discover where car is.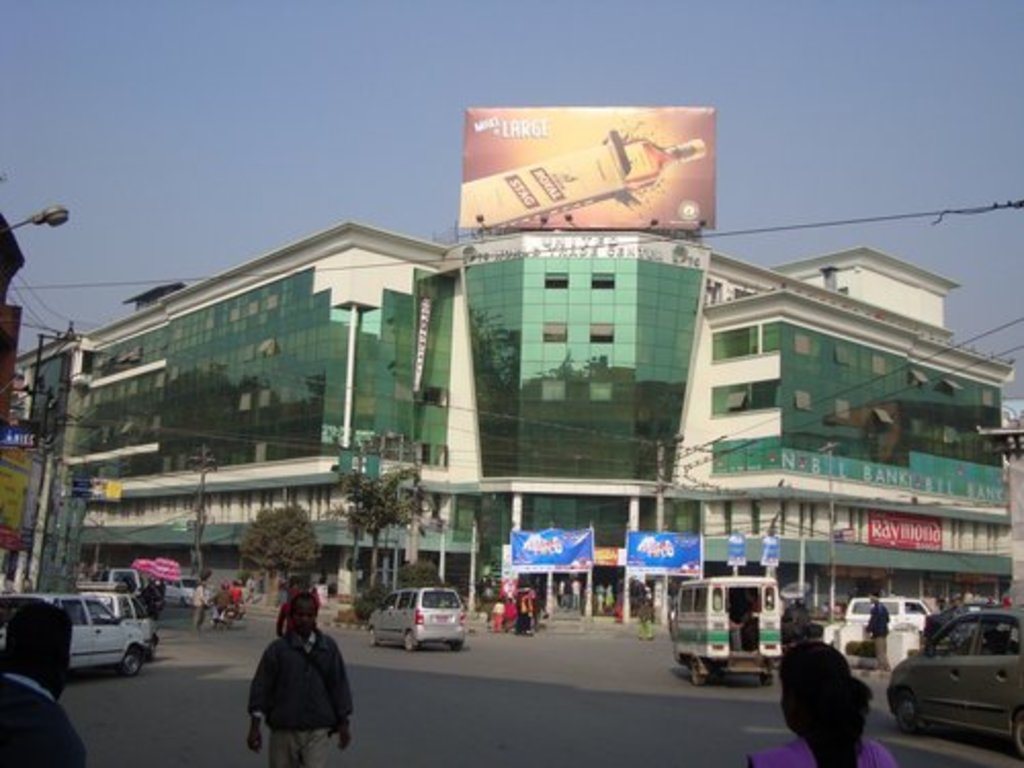
Discovered at rect(889, 608, 1022, 766).
